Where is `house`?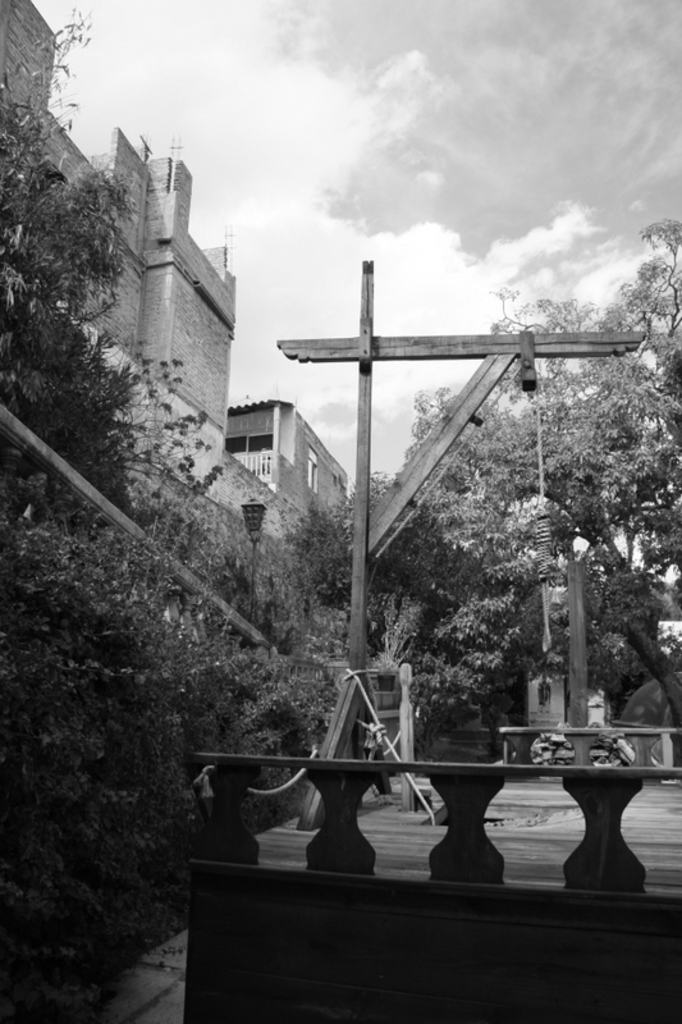
(left=157, top=163, right=255, bottom=489).
